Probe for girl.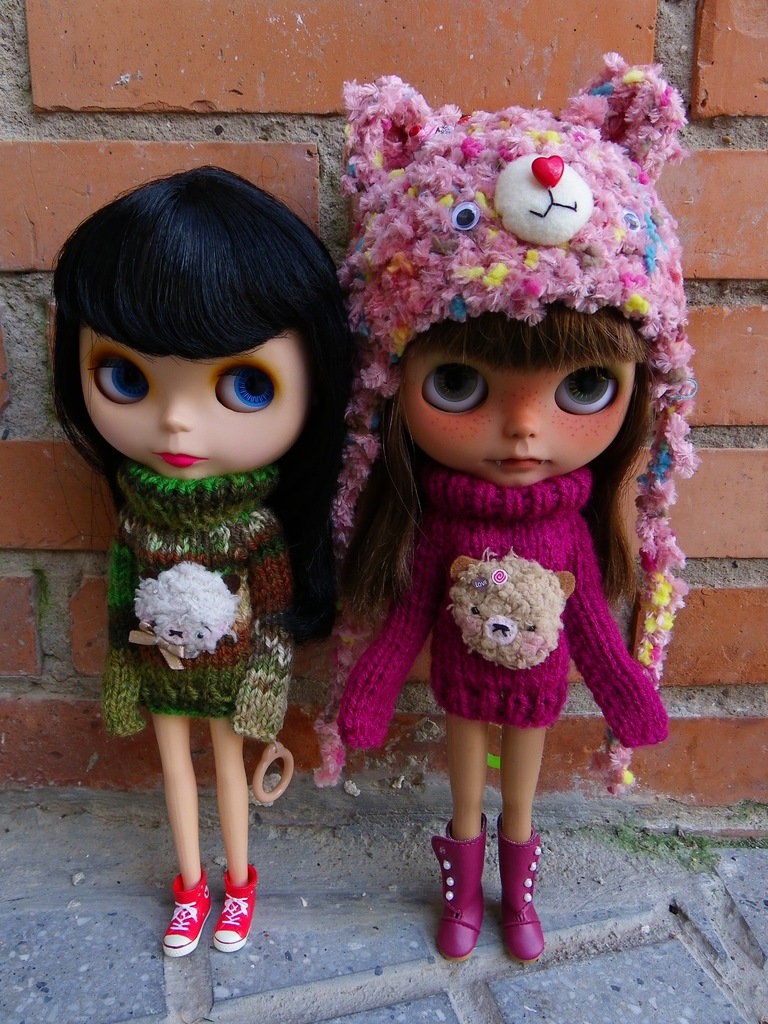
Probe result: bbox=[51, 165, 355, 961].
